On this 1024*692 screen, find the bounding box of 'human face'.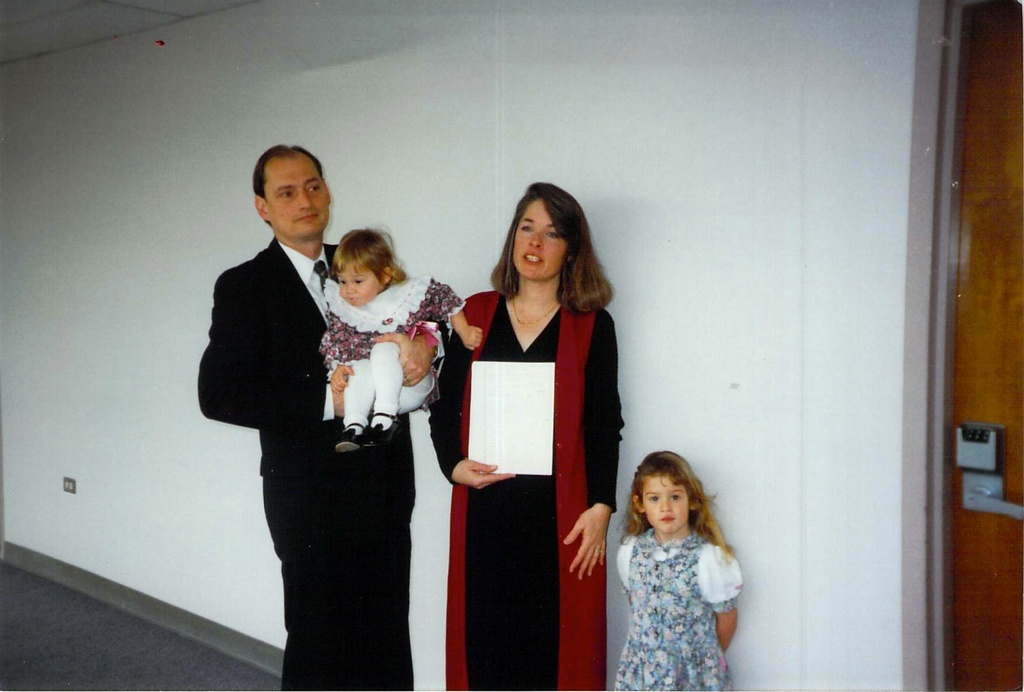
Bounding box: bbox=(513, 197, 566, 284).
